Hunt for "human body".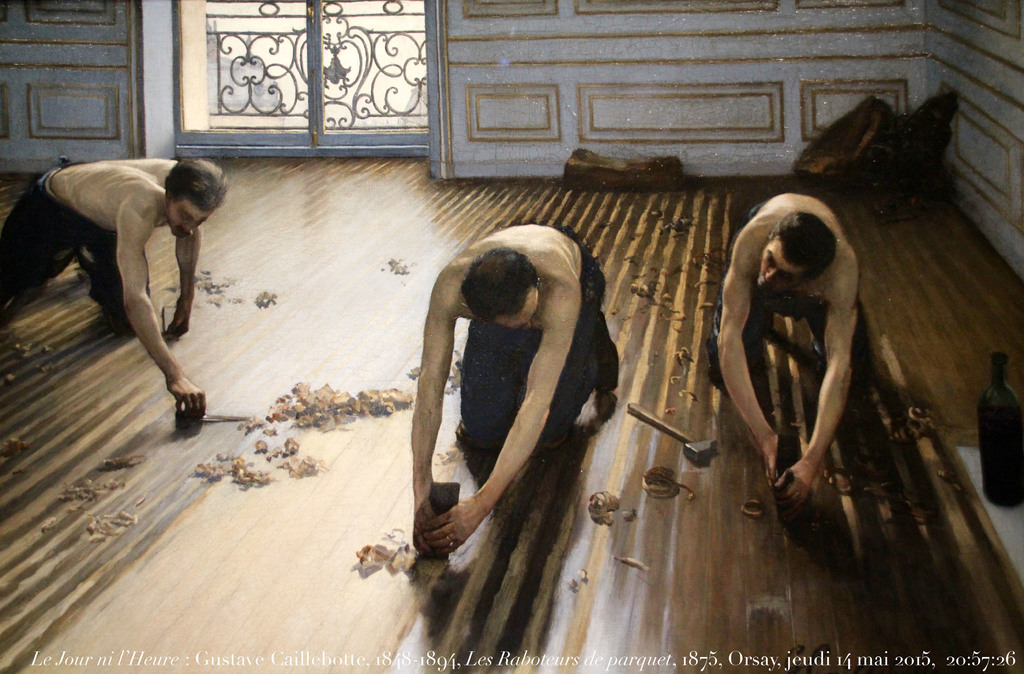
Hunted down at <box>413,228,620,558</box>.
